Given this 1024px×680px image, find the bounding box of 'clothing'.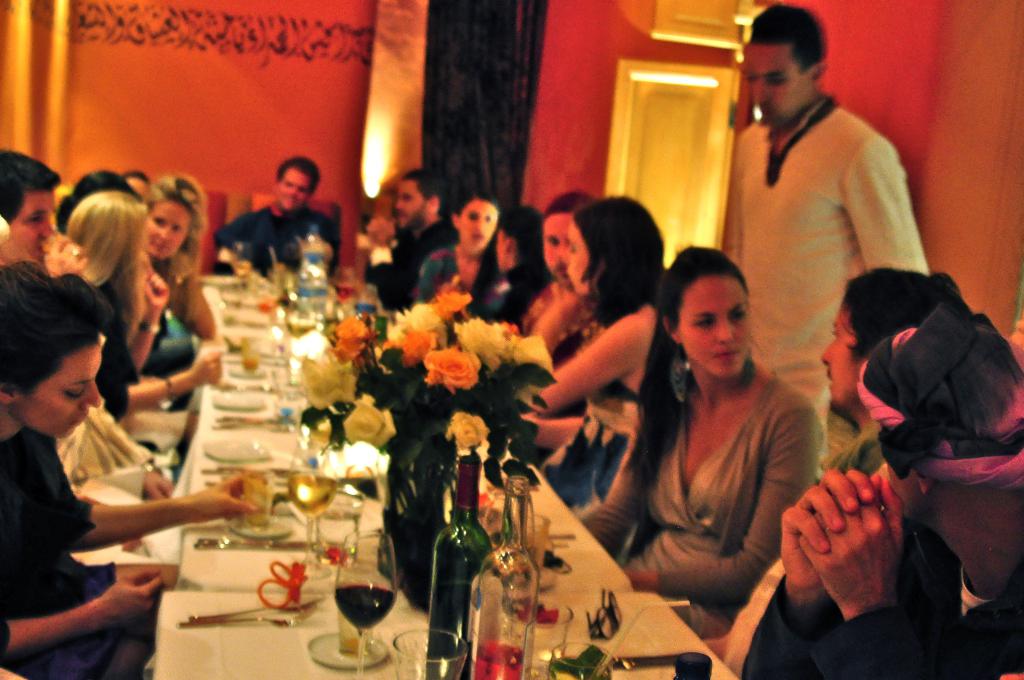
crop(0, 621, 12, 661).
